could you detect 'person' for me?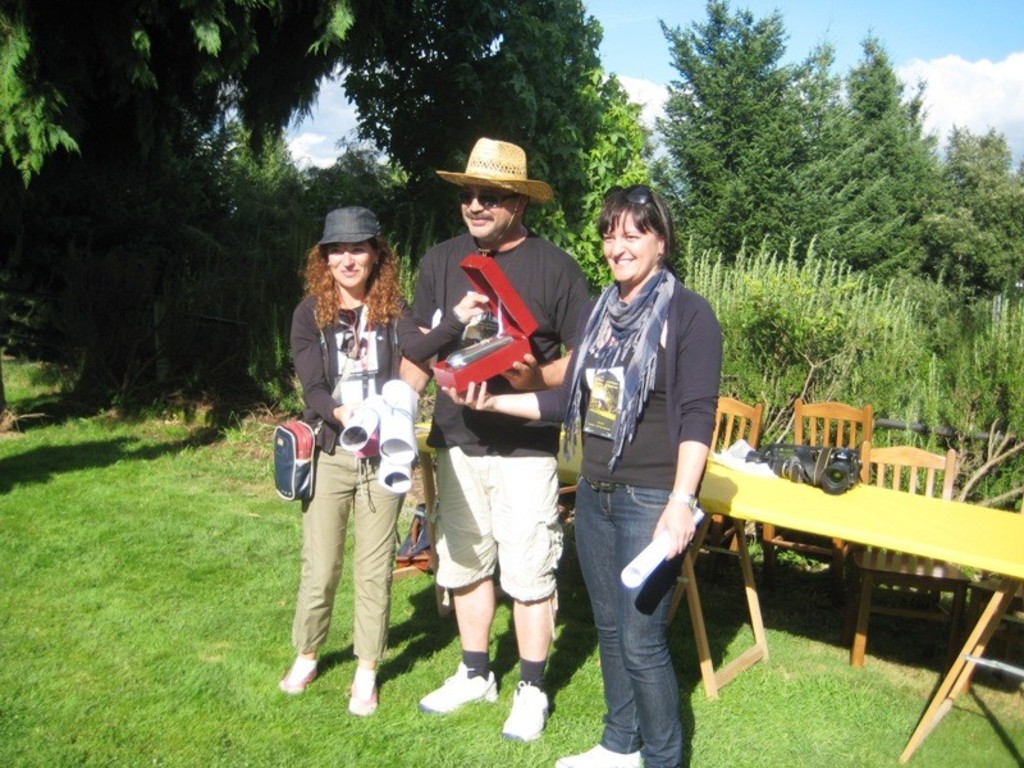
Detection result: 393,136,602,735.
